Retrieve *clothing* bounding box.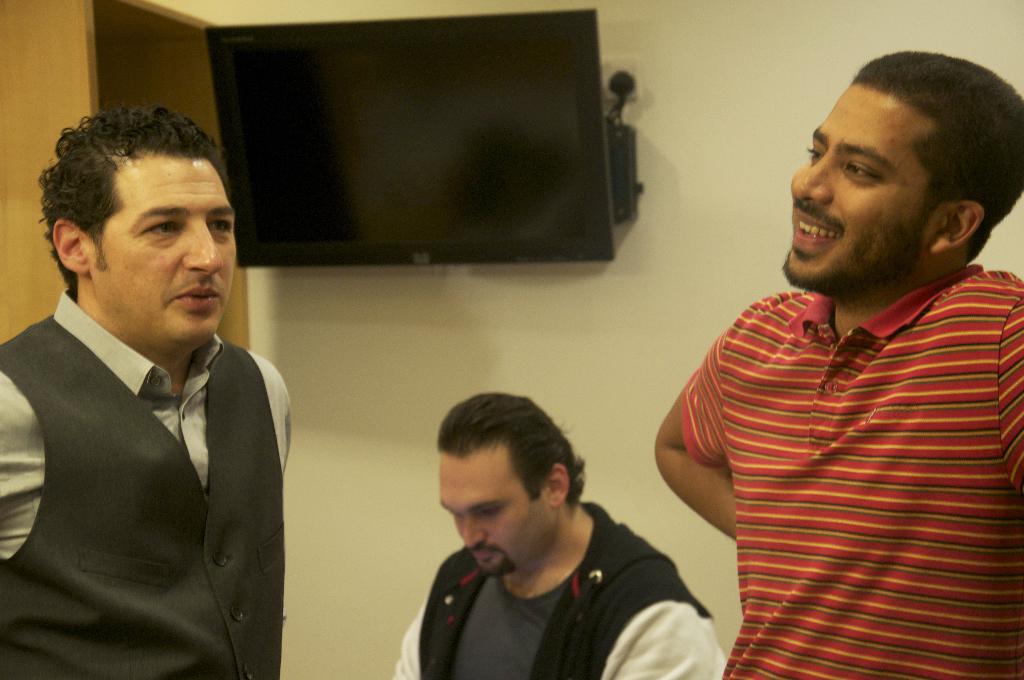
Bounding box: select_region(684, 261, 1023, 679).
